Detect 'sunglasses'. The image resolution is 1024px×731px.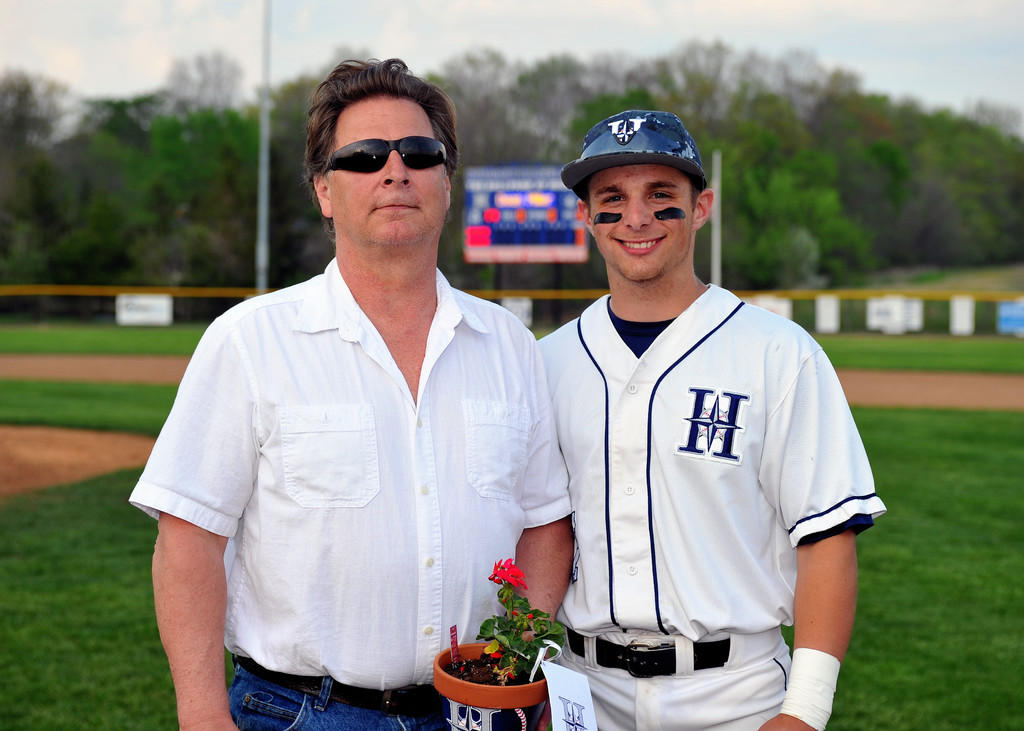
detection(336, 130, 463, 177).
